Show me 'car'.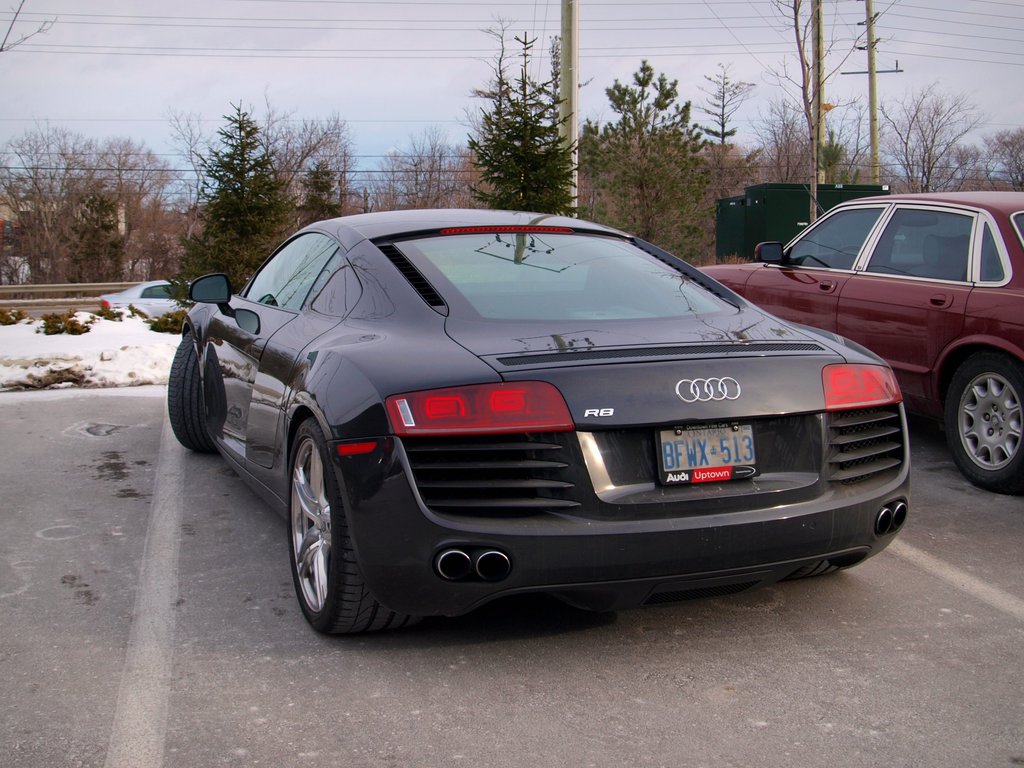
'car' is here: bbox=(97, 273, 191, 319).
